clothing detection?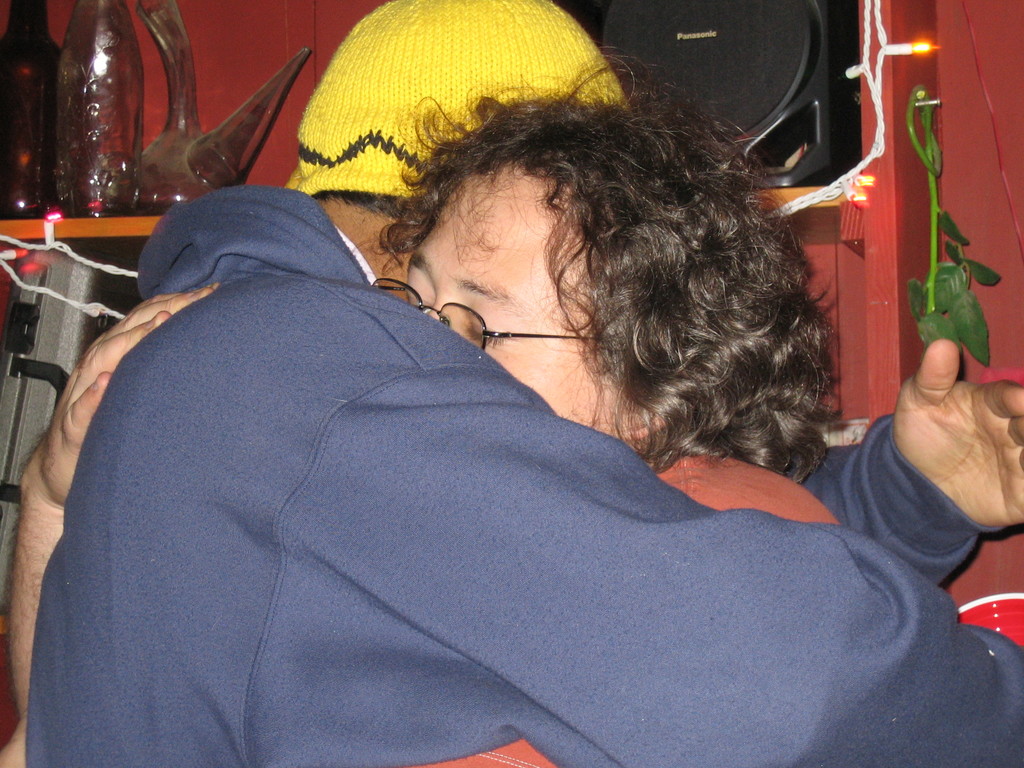
l=436, t=453, r=836, b=767
